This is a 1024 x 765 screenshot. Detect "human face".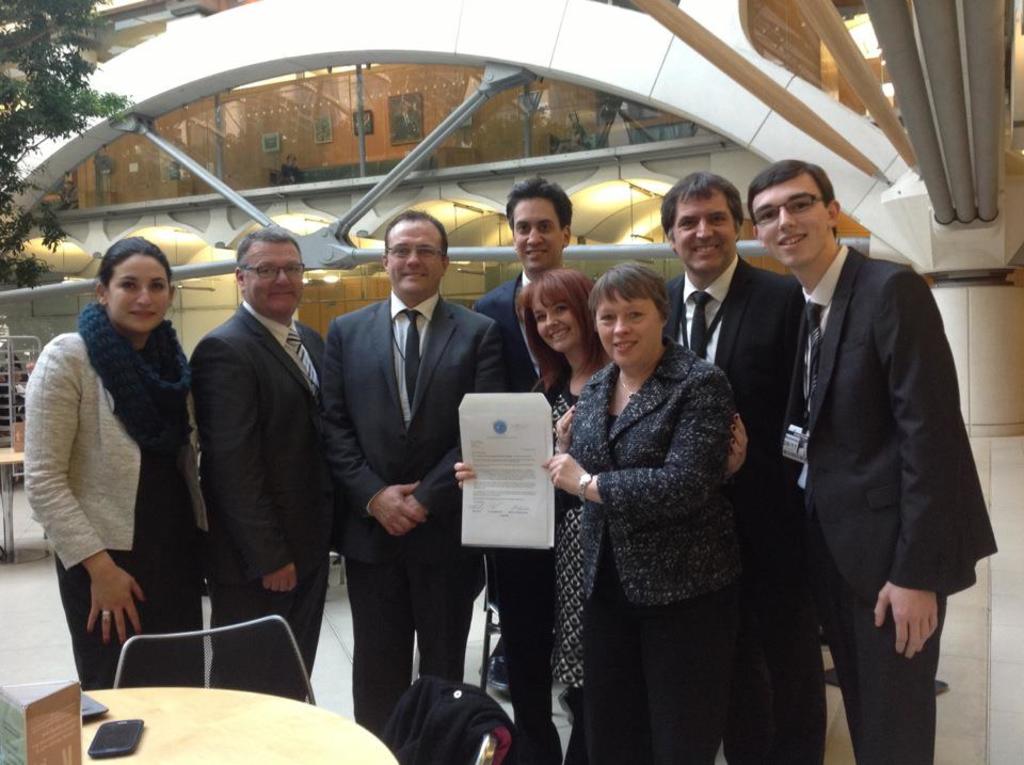
<region>597, 291, 665, 367</region>.
